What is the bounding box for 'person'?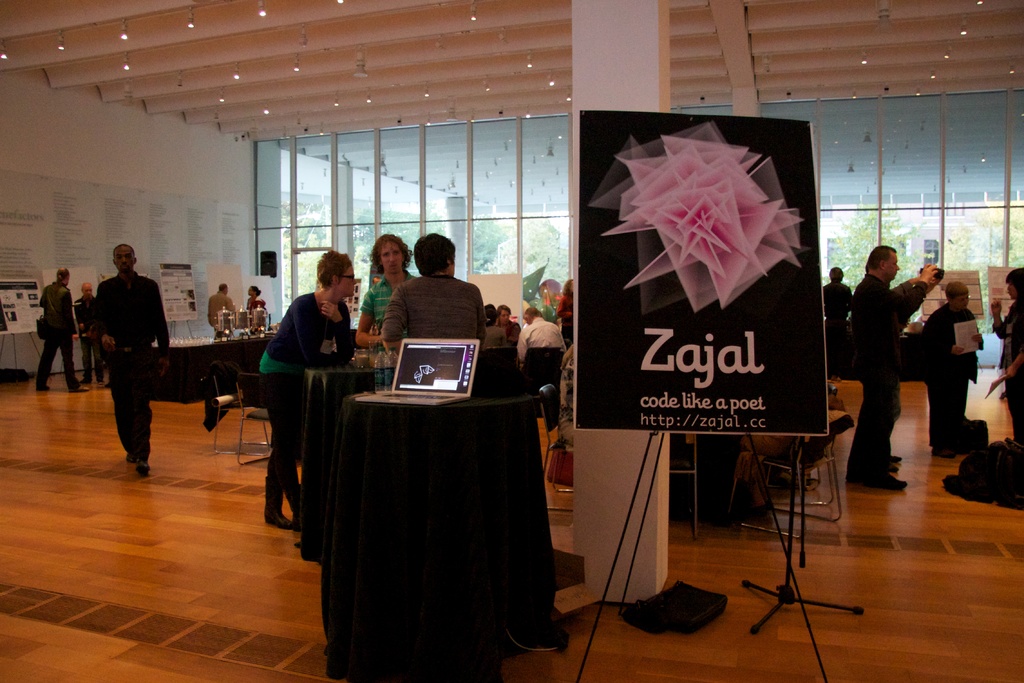
locate(35, 264, 88, 394).
